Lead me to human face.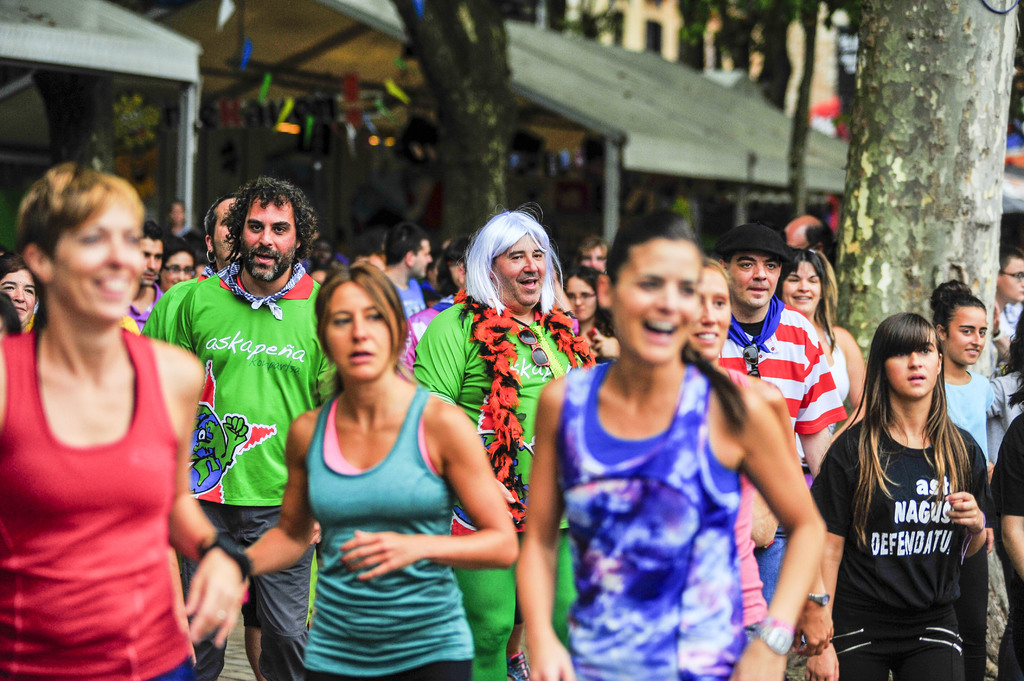
Lead to box(214, 199, 234, 262).
